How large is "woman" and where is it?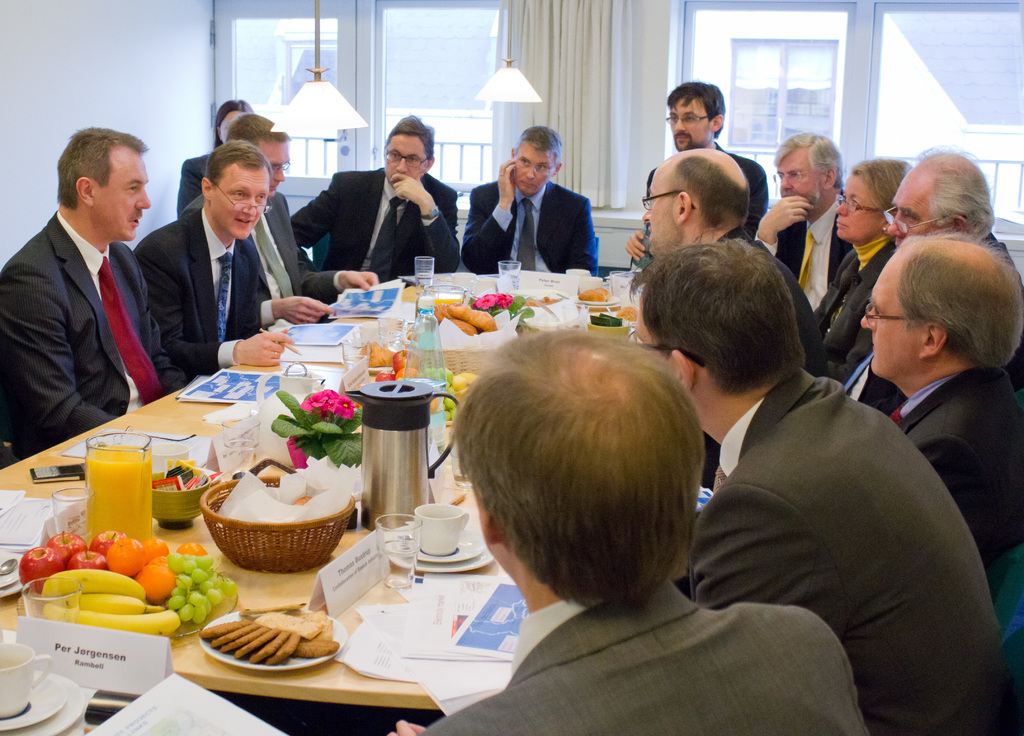
Bounding box: box=[811, 158, 923, 379].
